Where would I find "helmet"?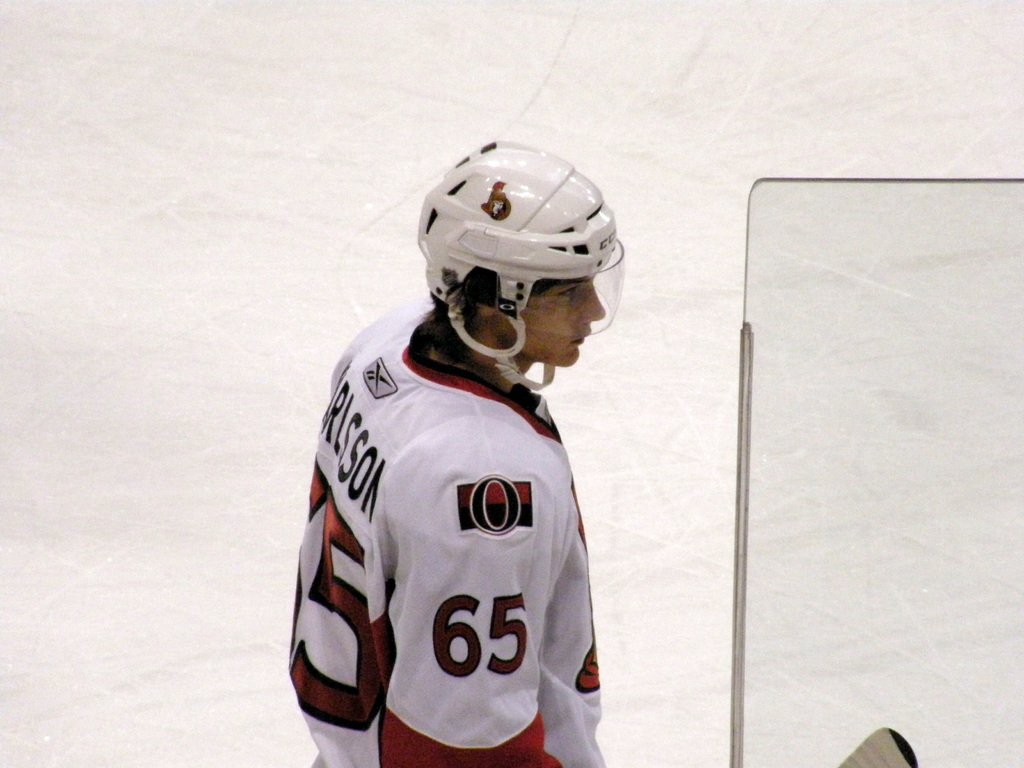
At <region>417, 140, 628, 392</region>.
